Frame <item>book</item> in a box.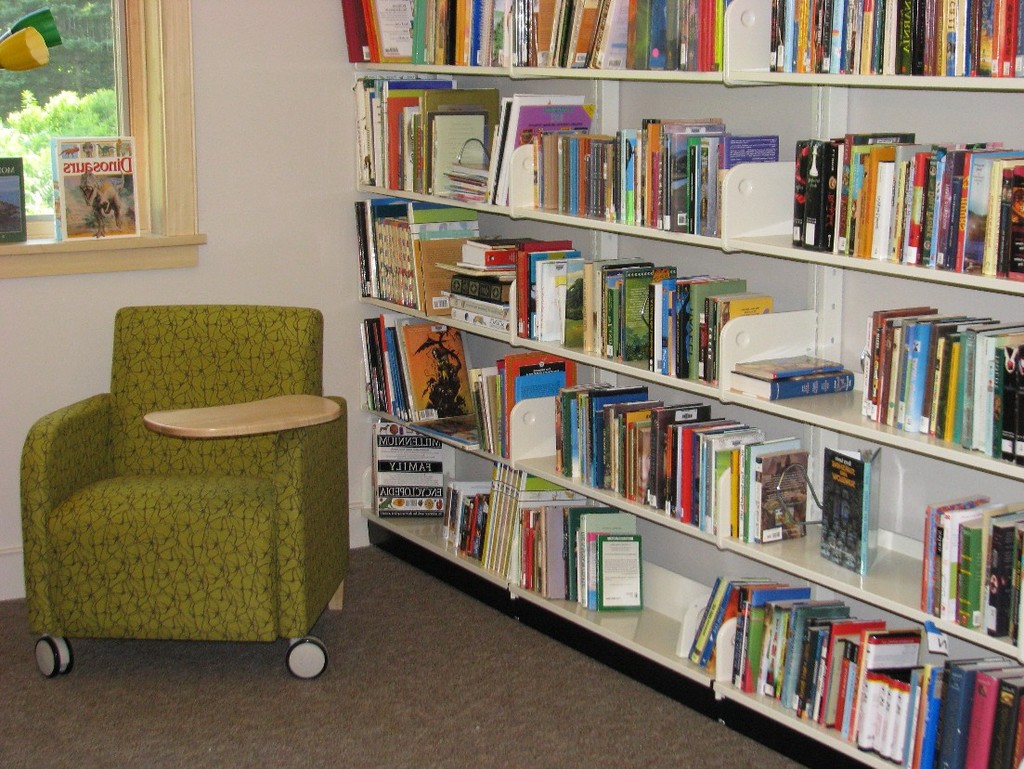
(821, 446, 866, 569).
